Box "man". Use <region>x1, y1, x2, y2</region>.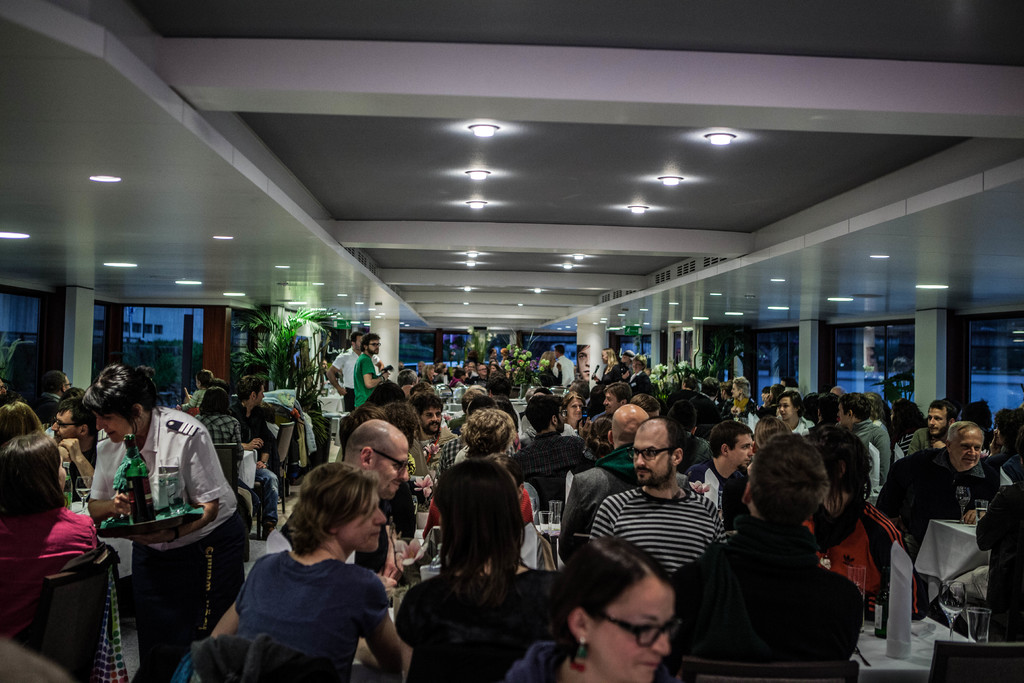
<region>873, 425, 1000, 593</region>.
